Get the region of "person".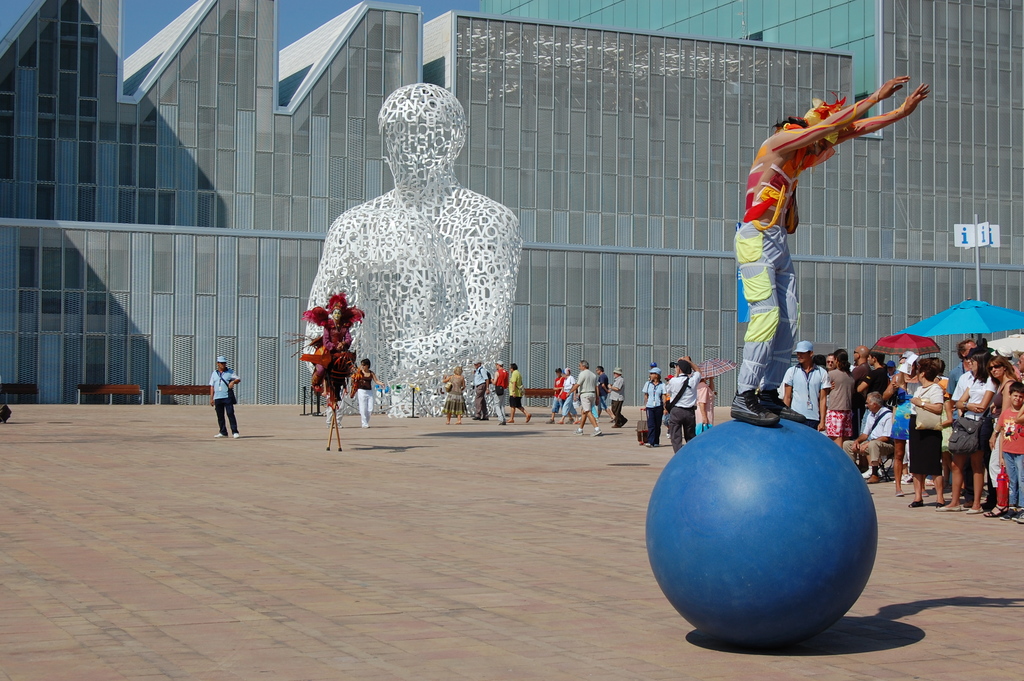
bbox=(664, 360, 700, 452).
